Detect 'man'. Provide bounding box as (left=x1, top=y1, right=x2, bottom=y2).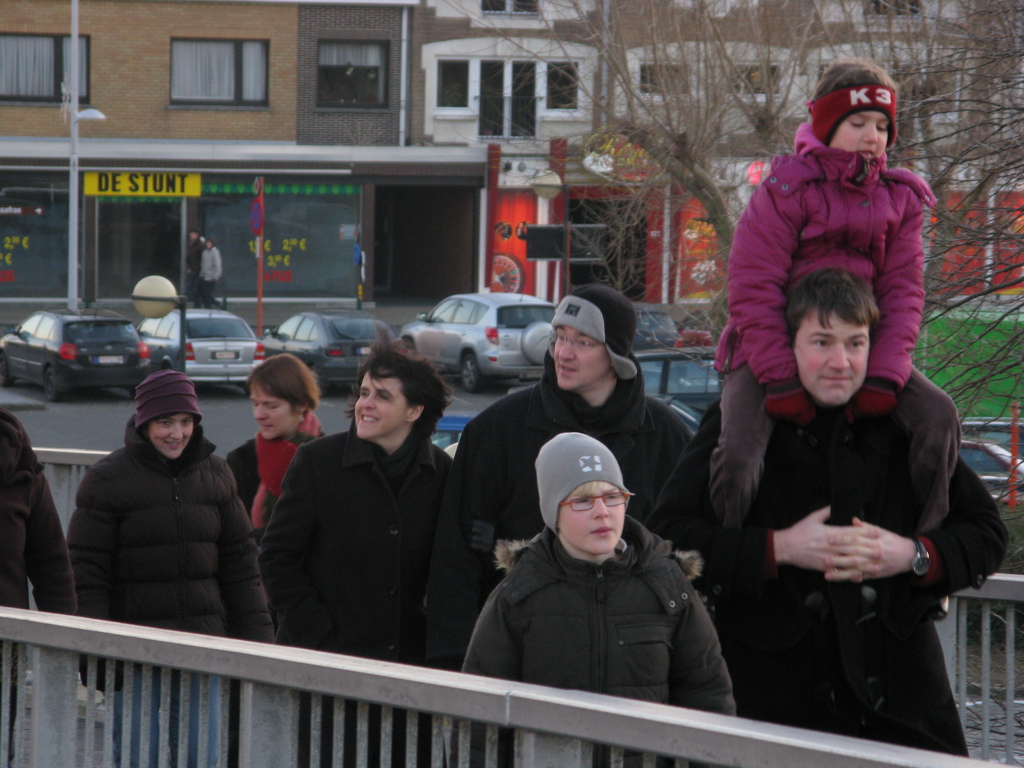
(left=260, top=344, right=453, bottom=767).
